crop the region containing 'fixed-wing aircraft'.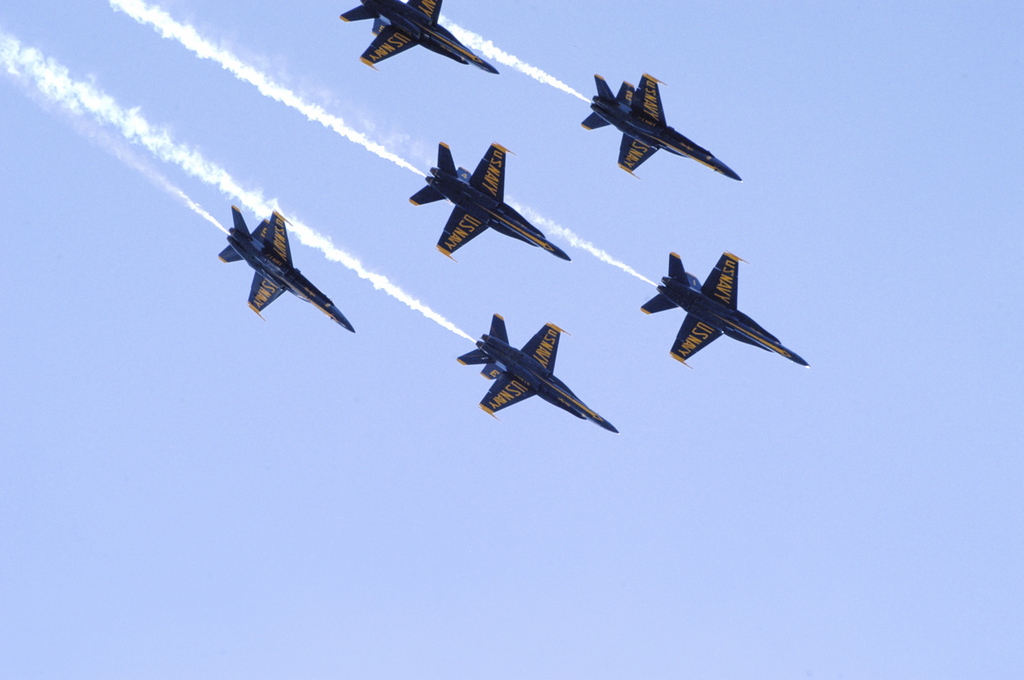
Crop region: (585, 70, 743, 176).
